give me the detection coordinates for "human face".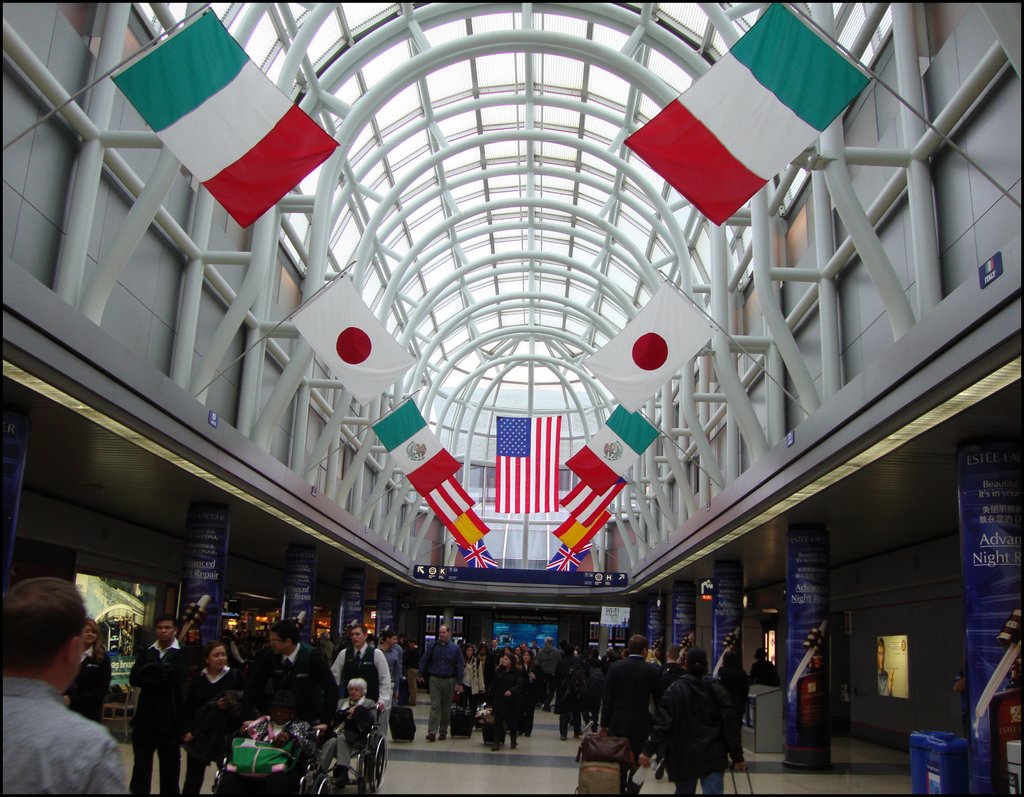
[x1=211, y1=646, x2=227, y2=667].
